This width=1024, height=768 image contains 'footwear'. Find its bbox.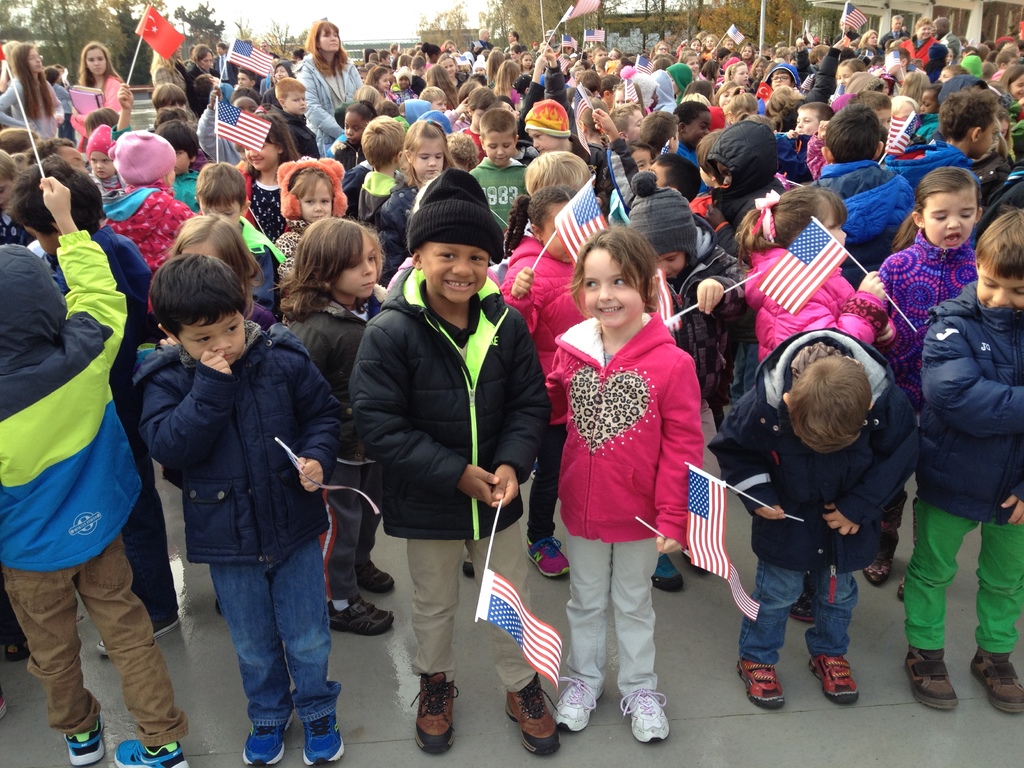
(x1=742, y1=663, x2=780, y2=709).
